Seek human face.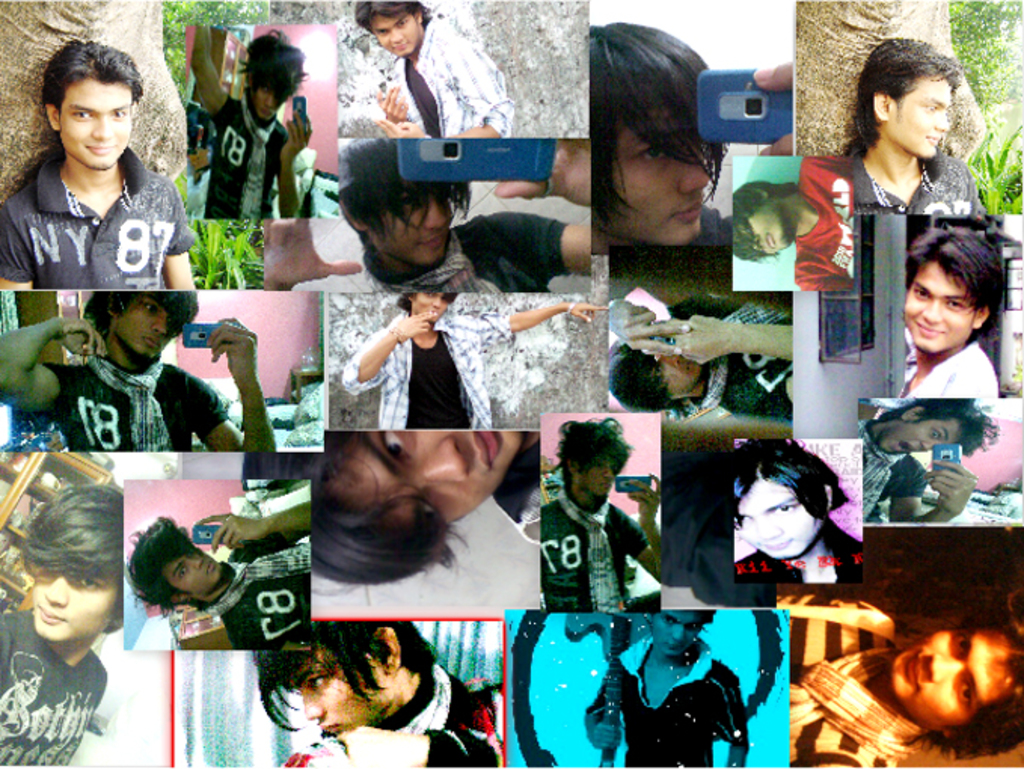
rect(606, 119, 707, 246).
